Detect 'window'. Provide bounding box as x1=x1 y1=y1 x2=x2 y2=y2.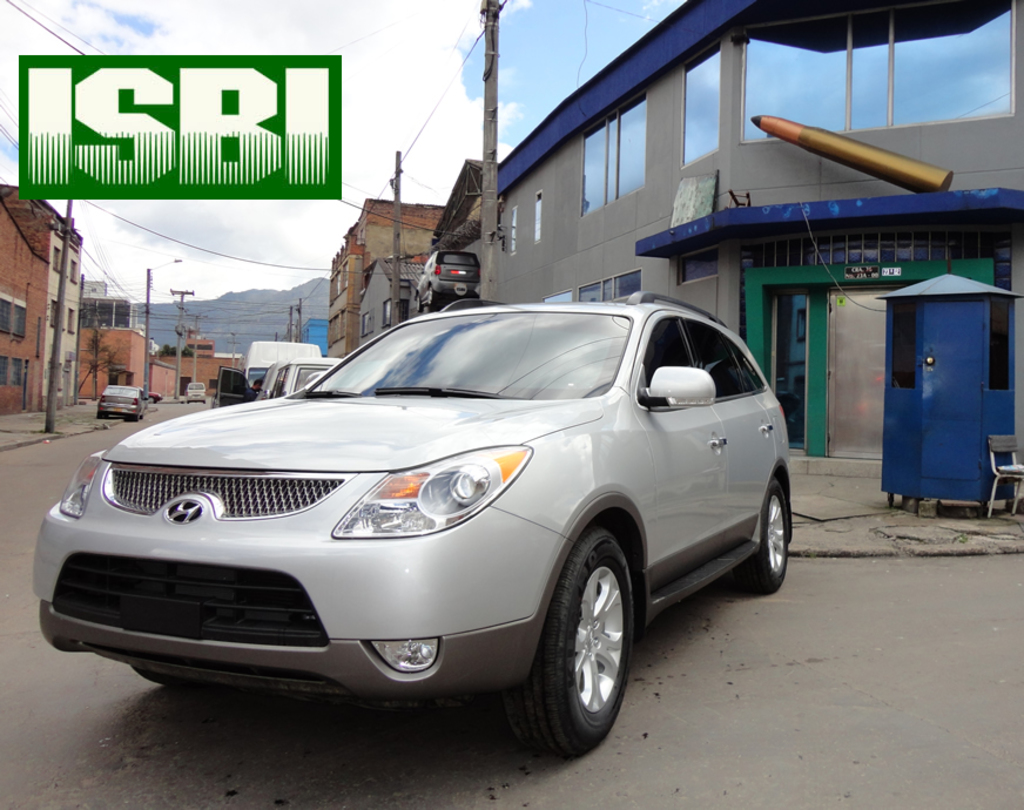
x1=0 y1=355 x2=8 y2=384.
